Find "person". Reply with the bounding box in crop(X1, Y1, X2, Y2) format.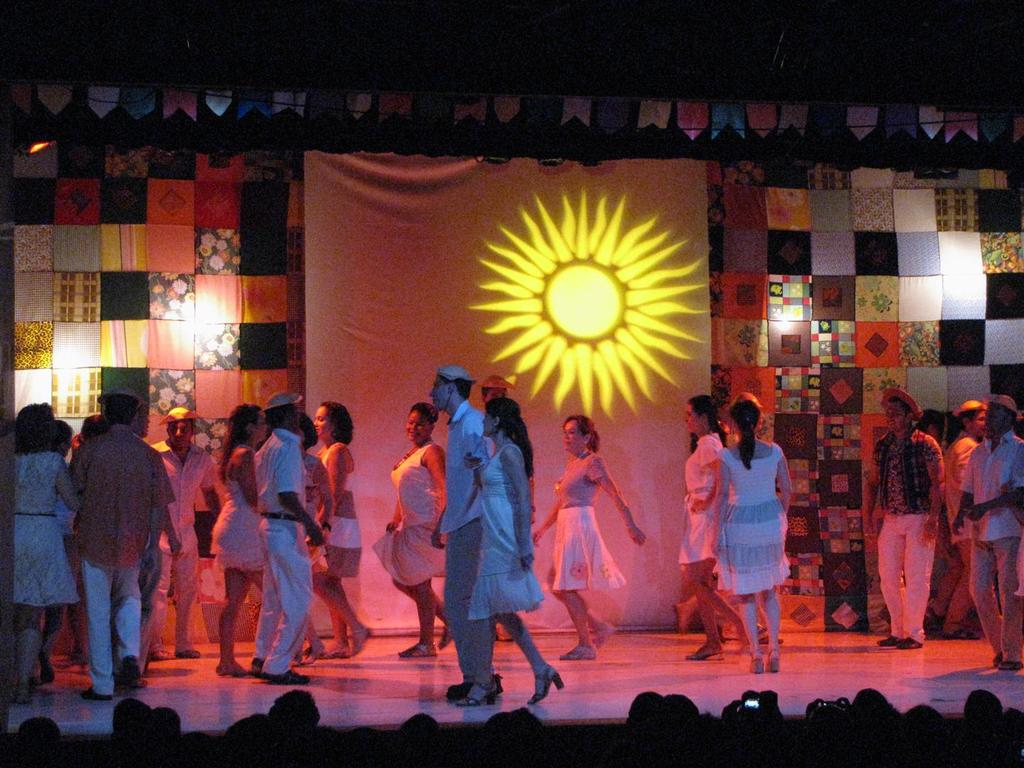
crop(528, 417, 646, 661).
